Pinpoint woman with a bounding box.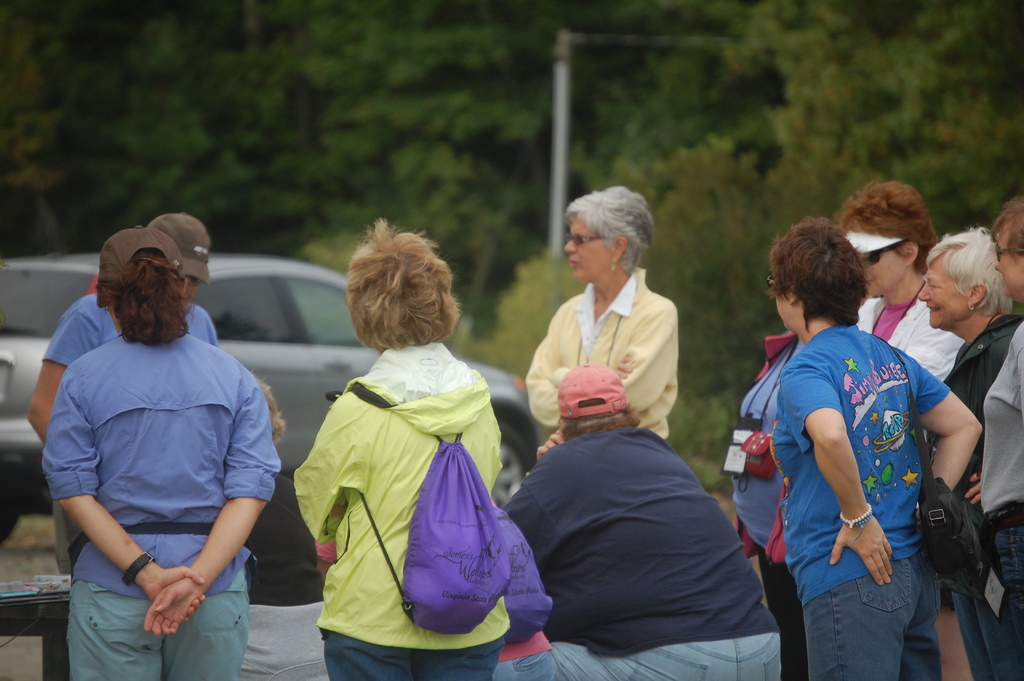
detection(502, 361, 781, 680).
